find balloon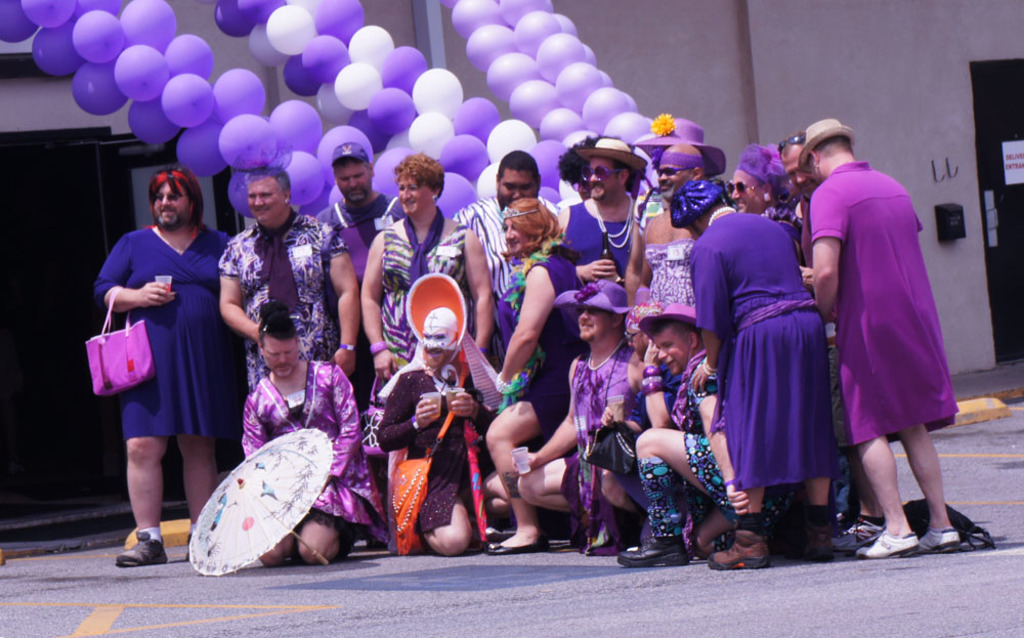
box=[457, 100, 498, 142]
